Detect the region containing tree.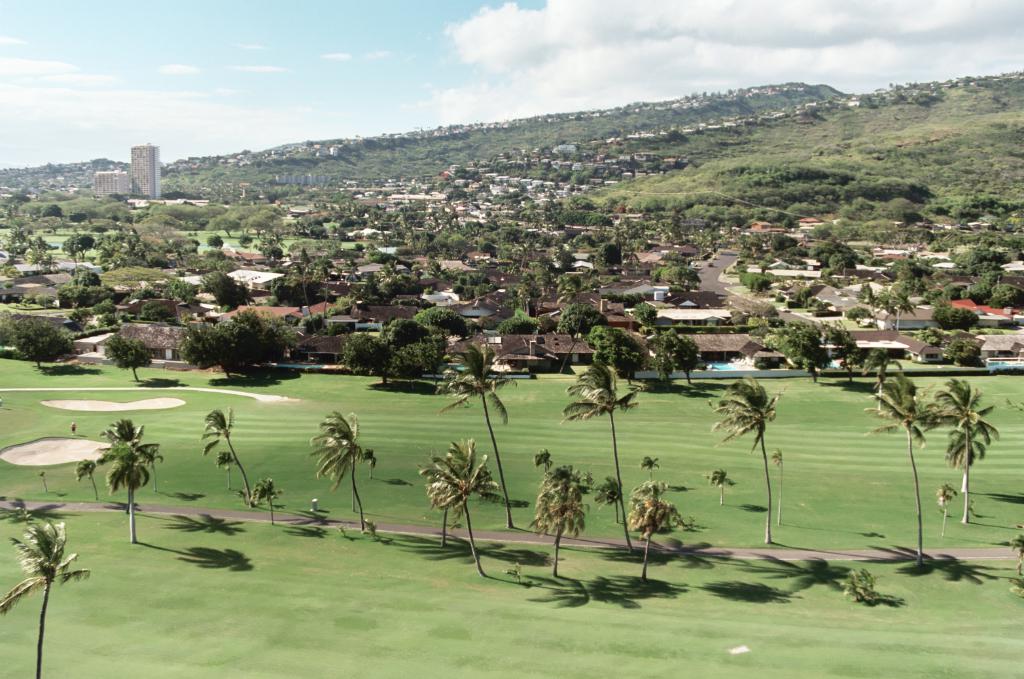
x1=707 y1=469 x2=737 y2=505.
